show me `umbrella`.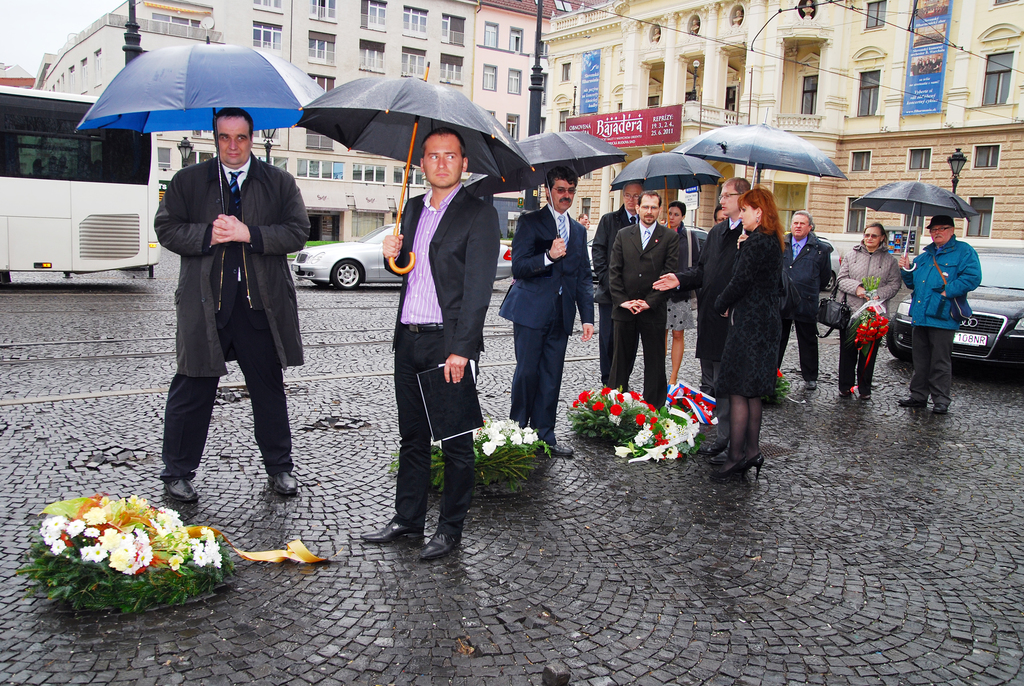
`umbrella` is here: box=[672, 110, 849, 233].
